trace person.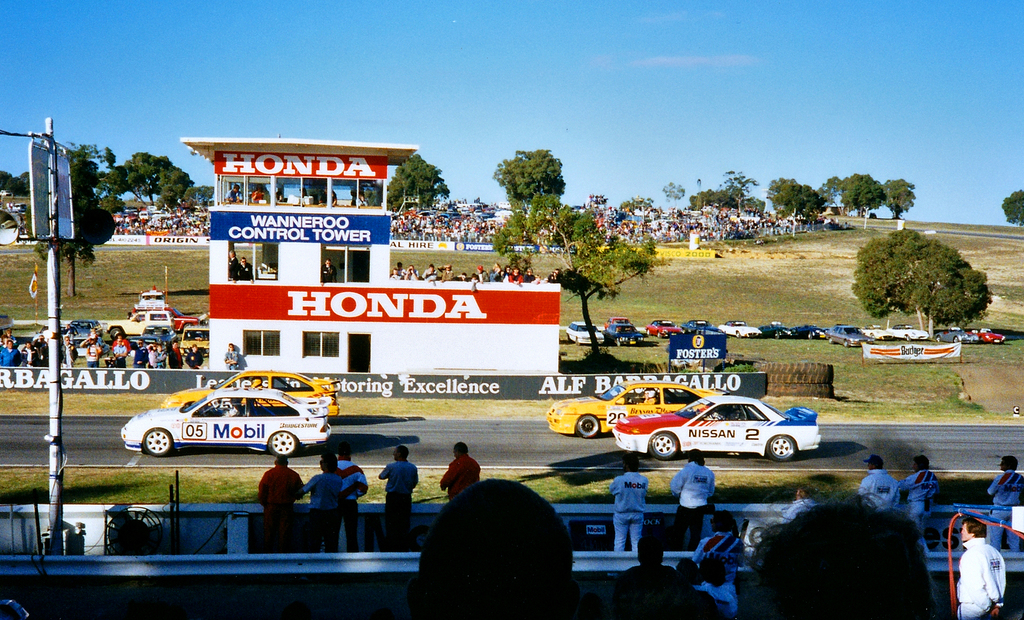
Traced to bbox=(378, 449, 419, 553).
